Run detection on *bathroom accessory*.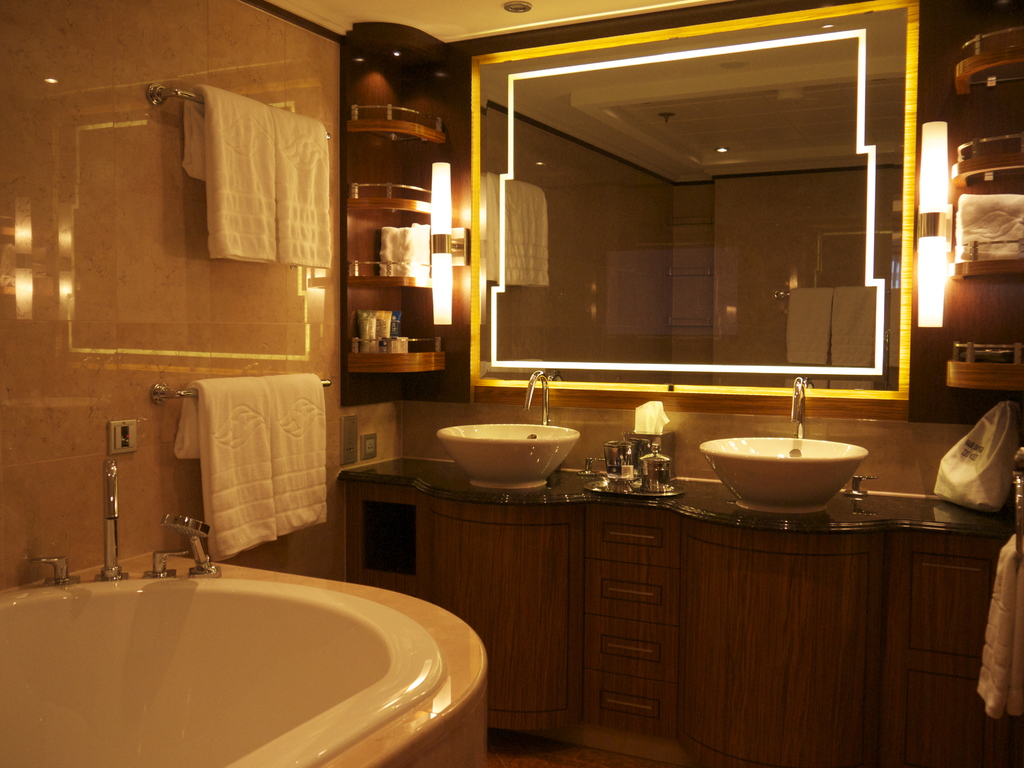
Result: (left=578, top=458, right=605, bottom=476).
